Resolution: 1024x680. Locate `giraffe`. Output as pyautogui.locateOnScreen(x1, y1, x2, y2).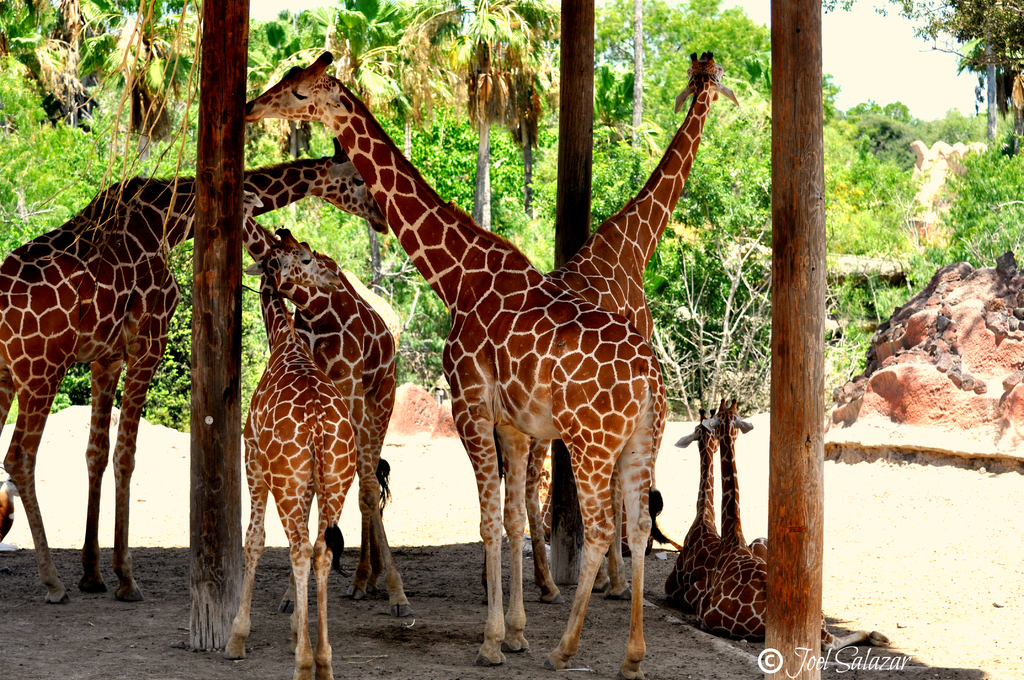
pyautogui.locateOnScreen(223, 185, 342, 679).
